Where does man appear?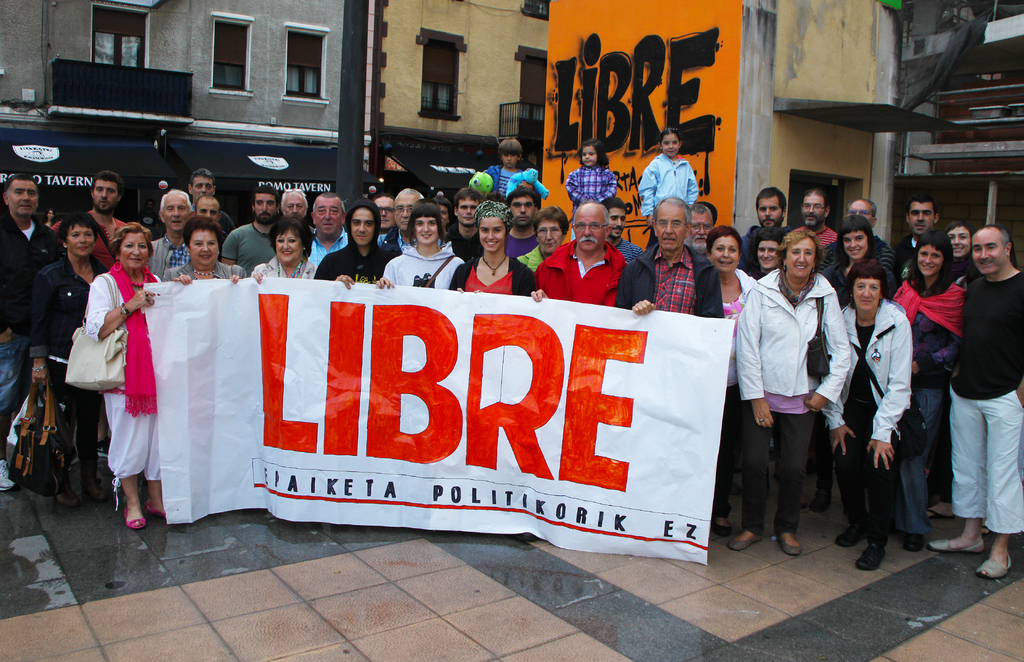
Appears at 369,195,397,232.
